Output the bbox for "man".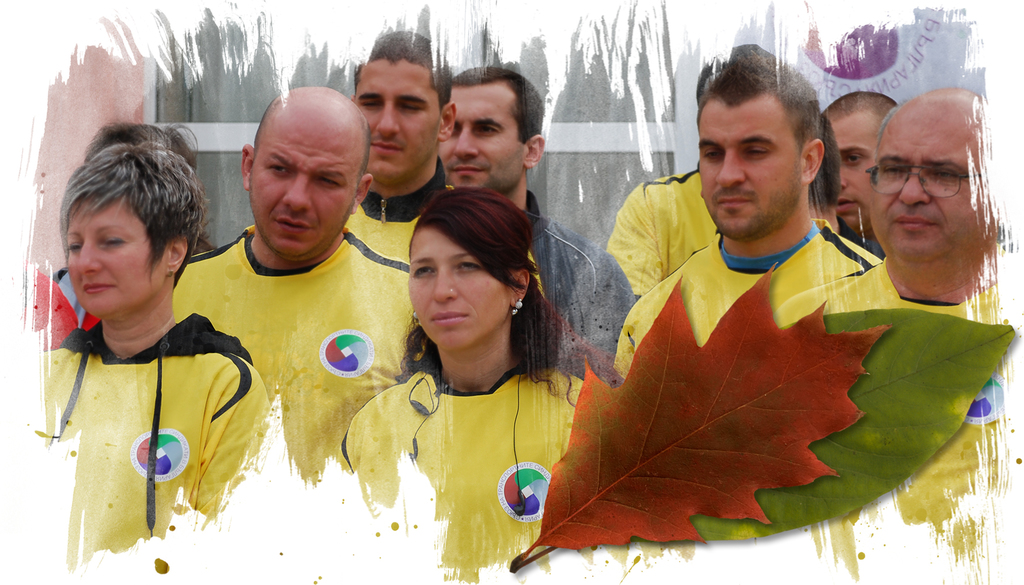
(left=819, top=89, right=899, bottom=261).
